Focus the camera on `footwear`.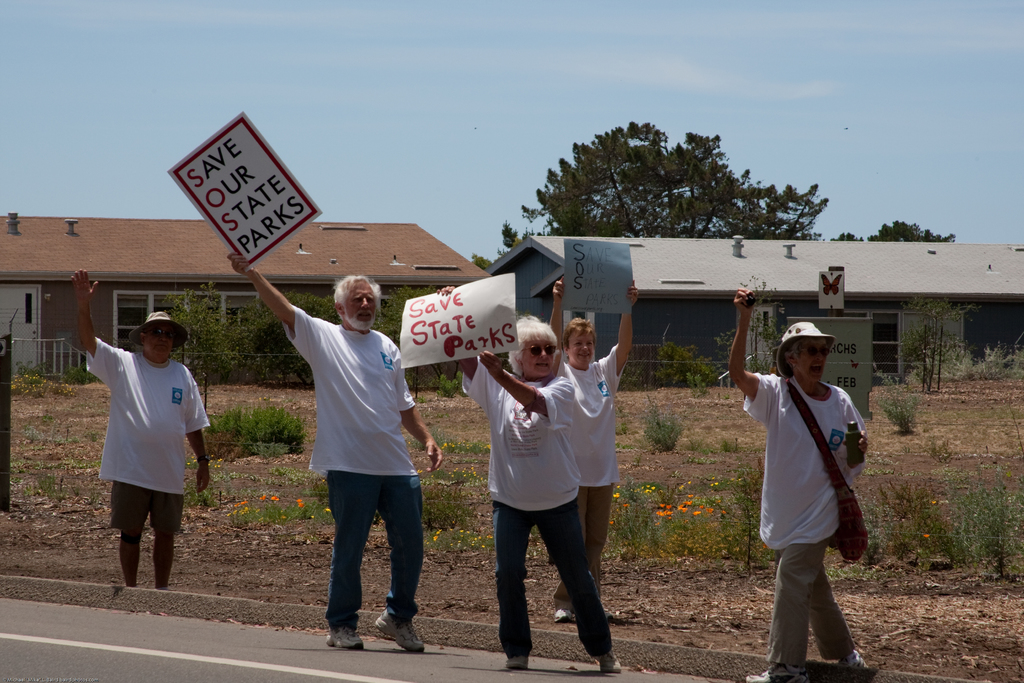
Focus region: <region>748, 656, 803, 682</region>.
